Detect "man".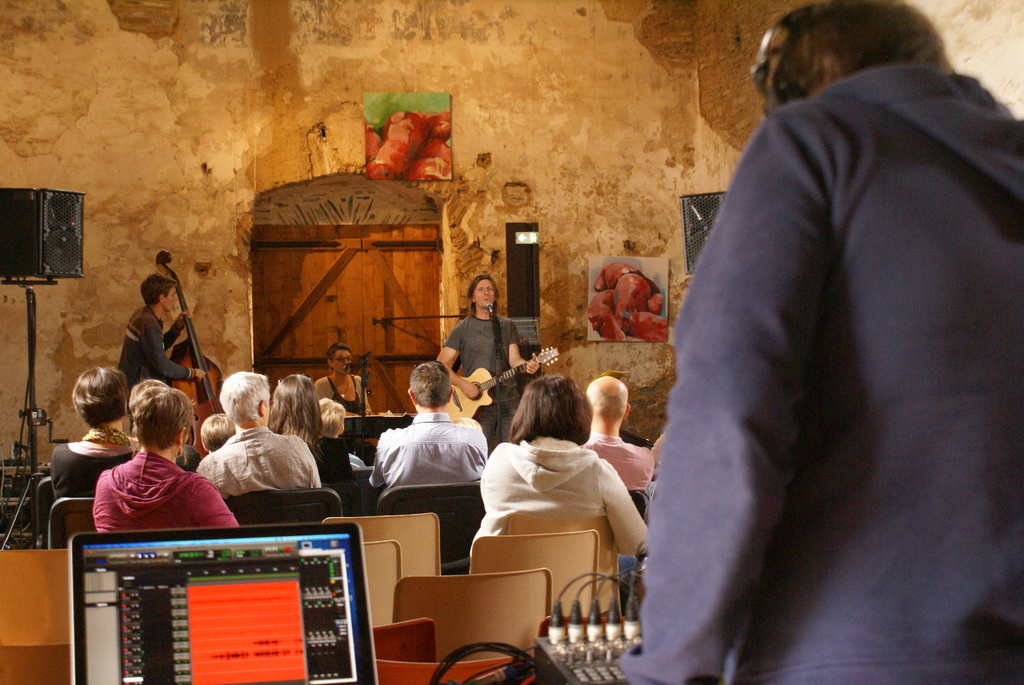
Detected at [left=438, top=278, right=540, bottom=442].
